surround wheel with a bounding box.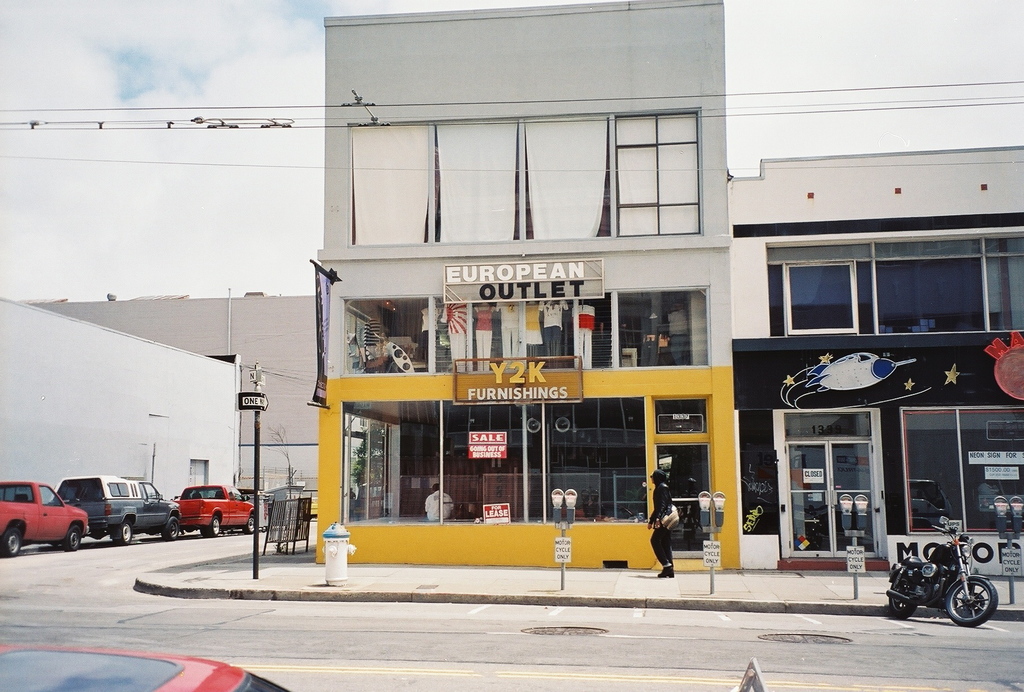
crop(209, 515, 221, 536).
